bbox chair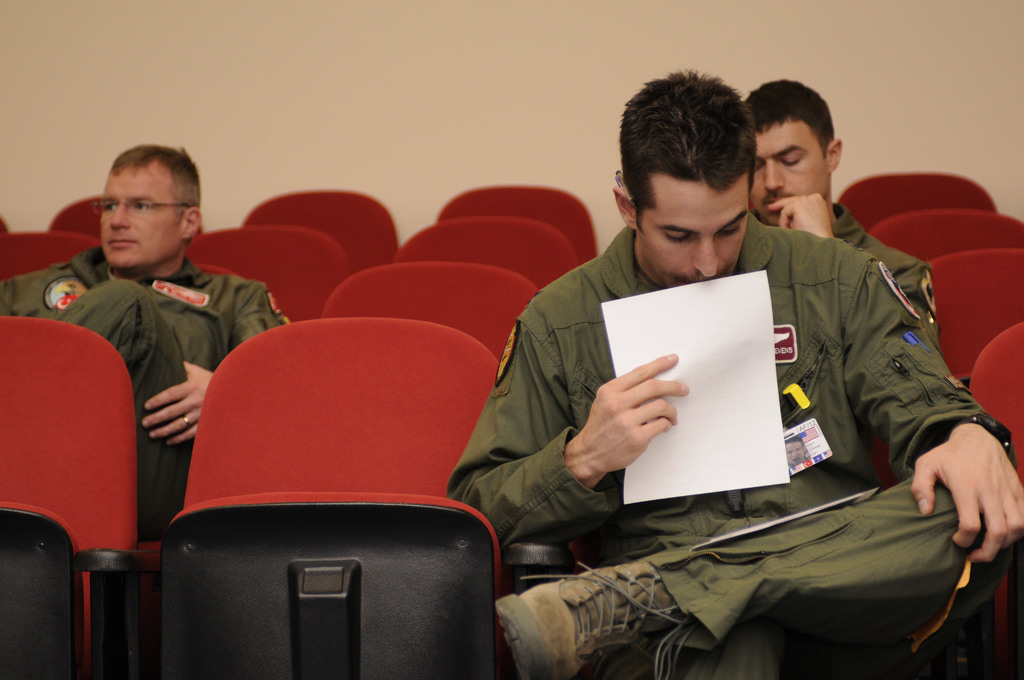
rect(47, 193, 204, 247)
